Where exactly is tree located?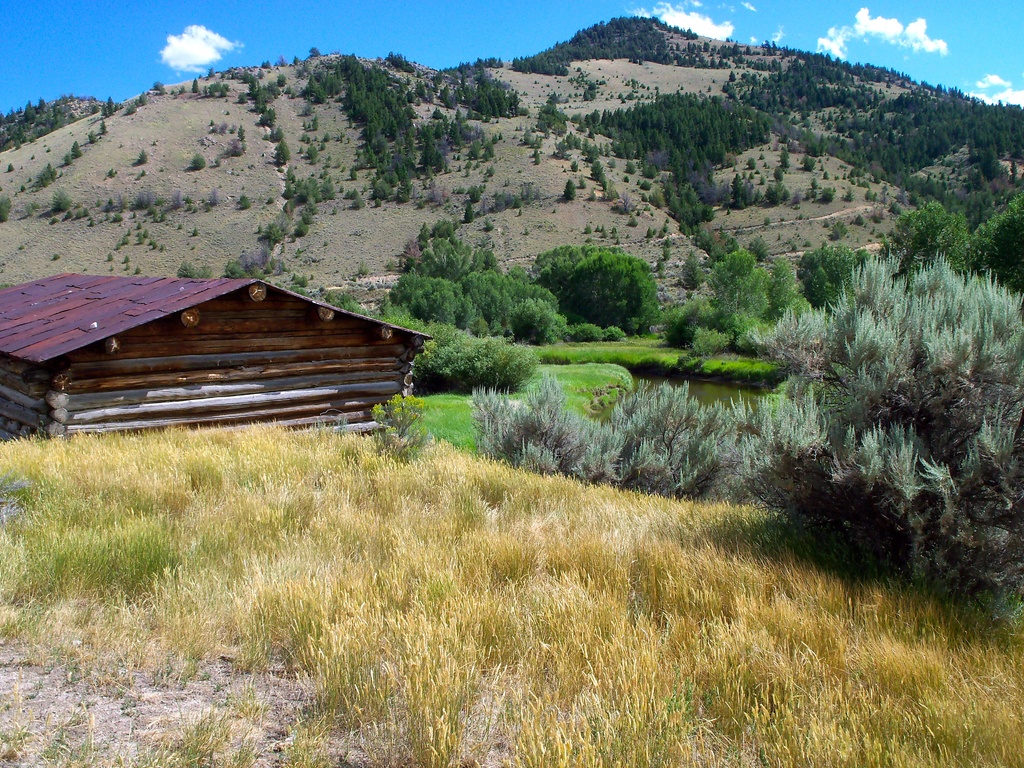
Its bounding box is x1=807 y1=179 x2=824 y2=196.
